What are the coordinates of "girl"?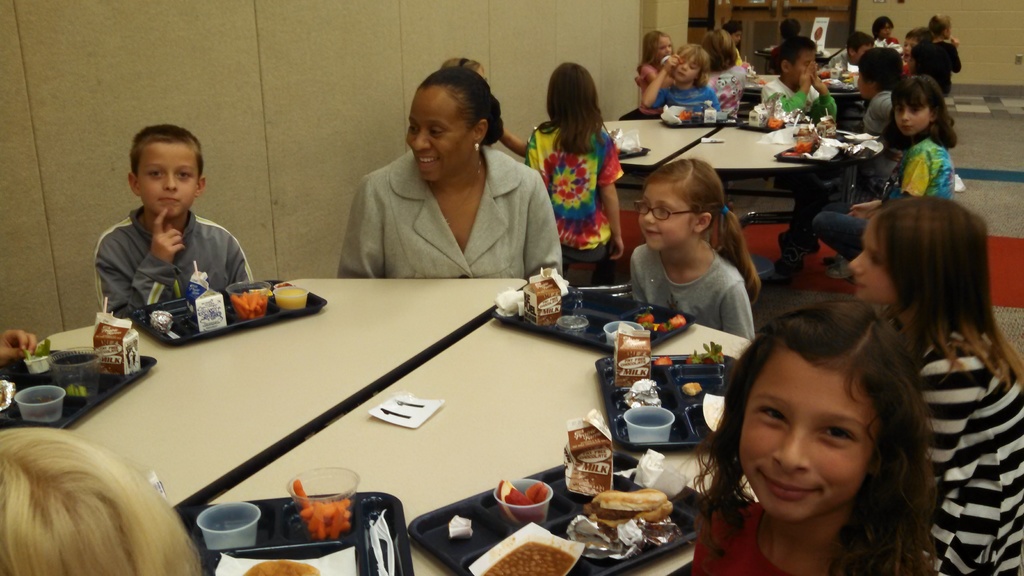
box(910, 13, 961, 104).
